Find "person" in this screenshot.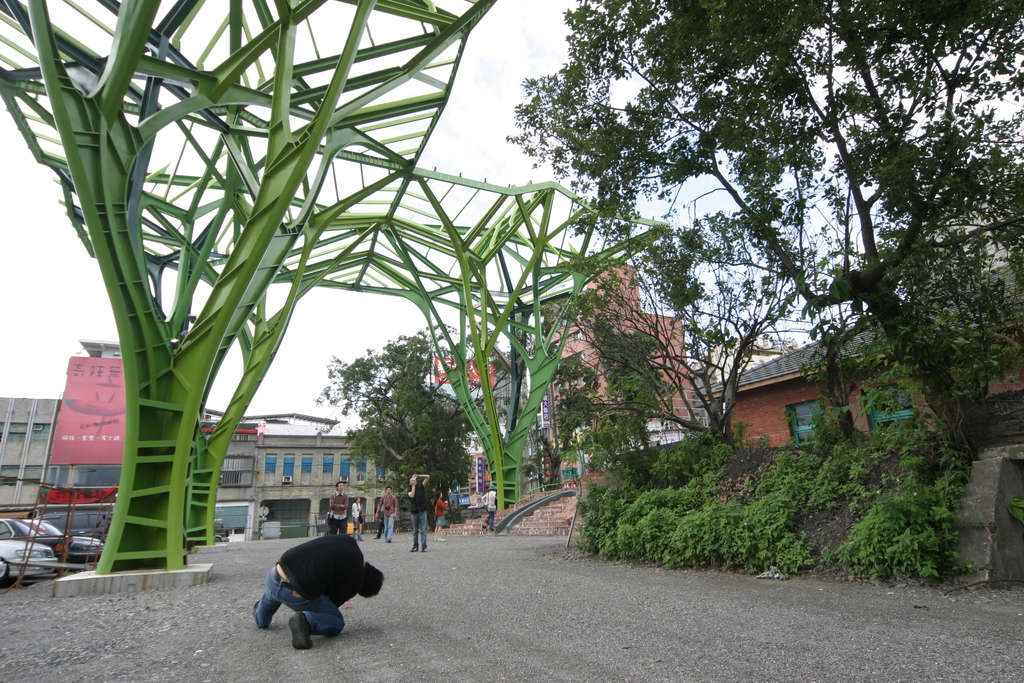
The bounding box for "person" is box(350, 496, 362, 543).
